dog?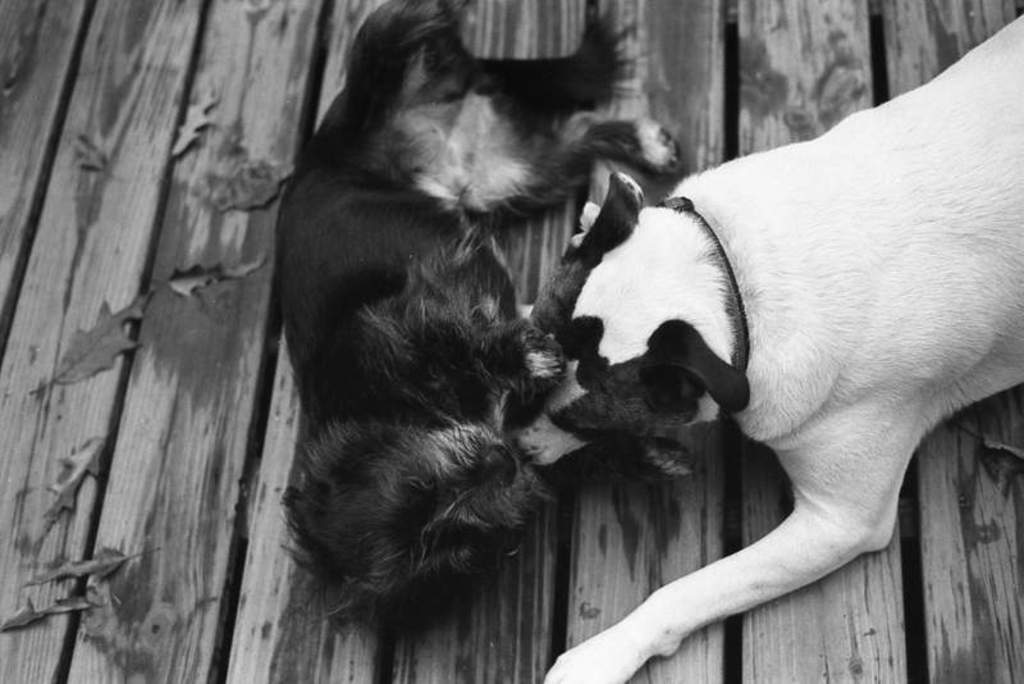
rect(490, 5, 1023, 683)
